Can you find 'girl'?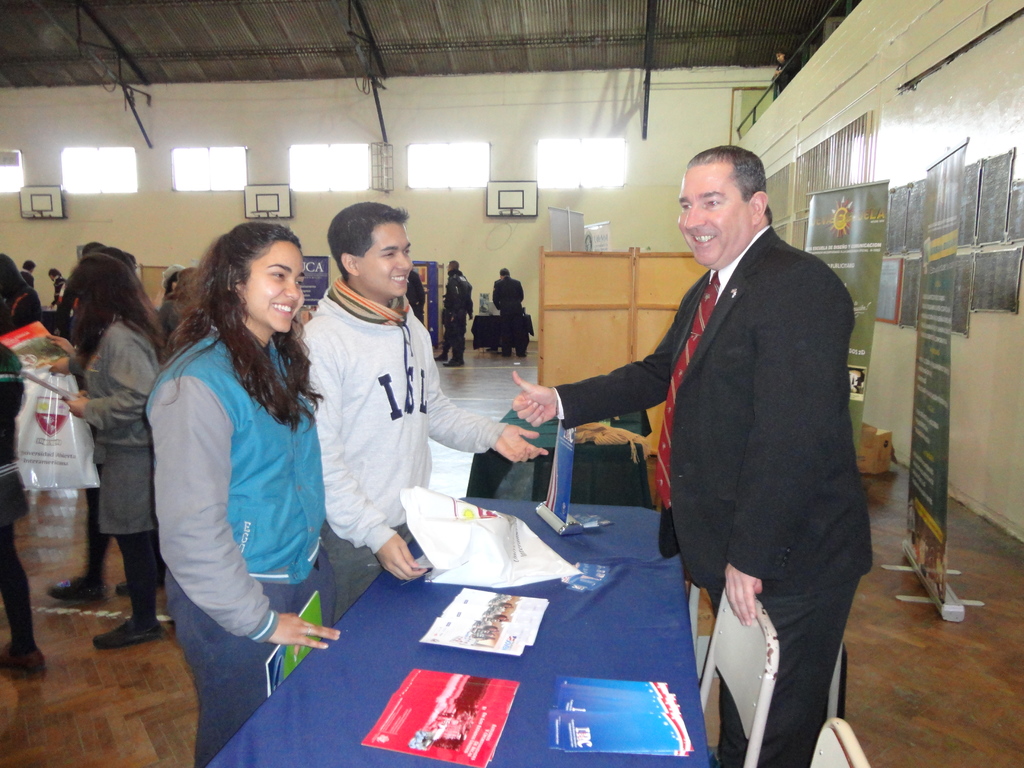
Yes, bounding box: left=144, top=228, right=345, bottom=767.
